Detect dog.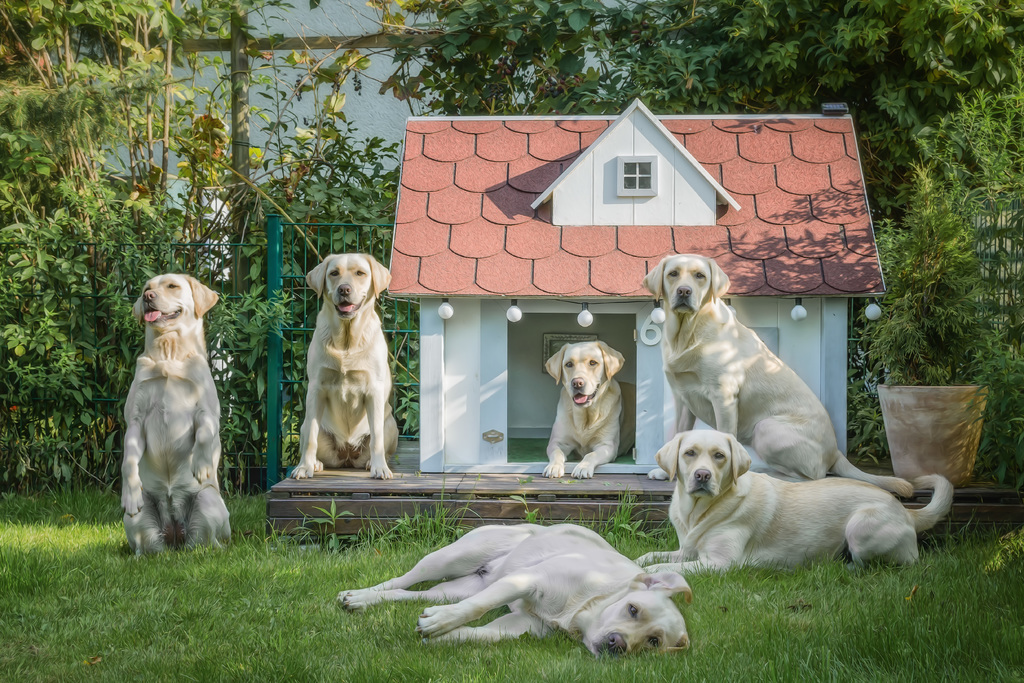
Detected at box=[335, 525, 694, 662].
